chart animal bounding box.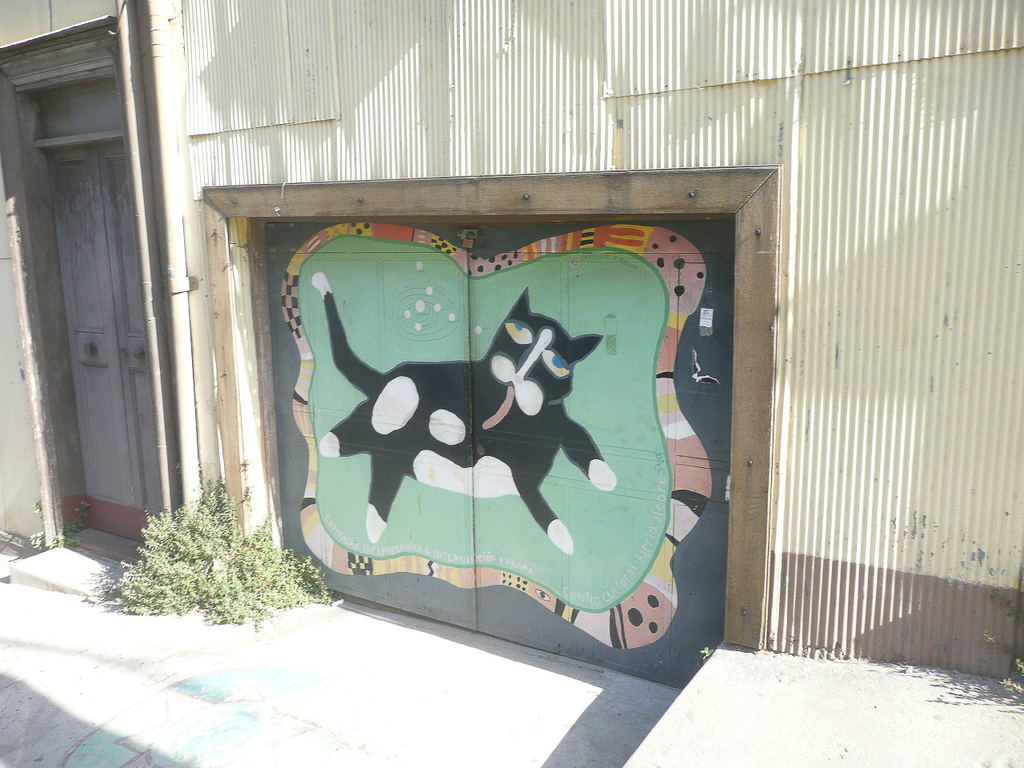
Charted: 317:270:618:548.
